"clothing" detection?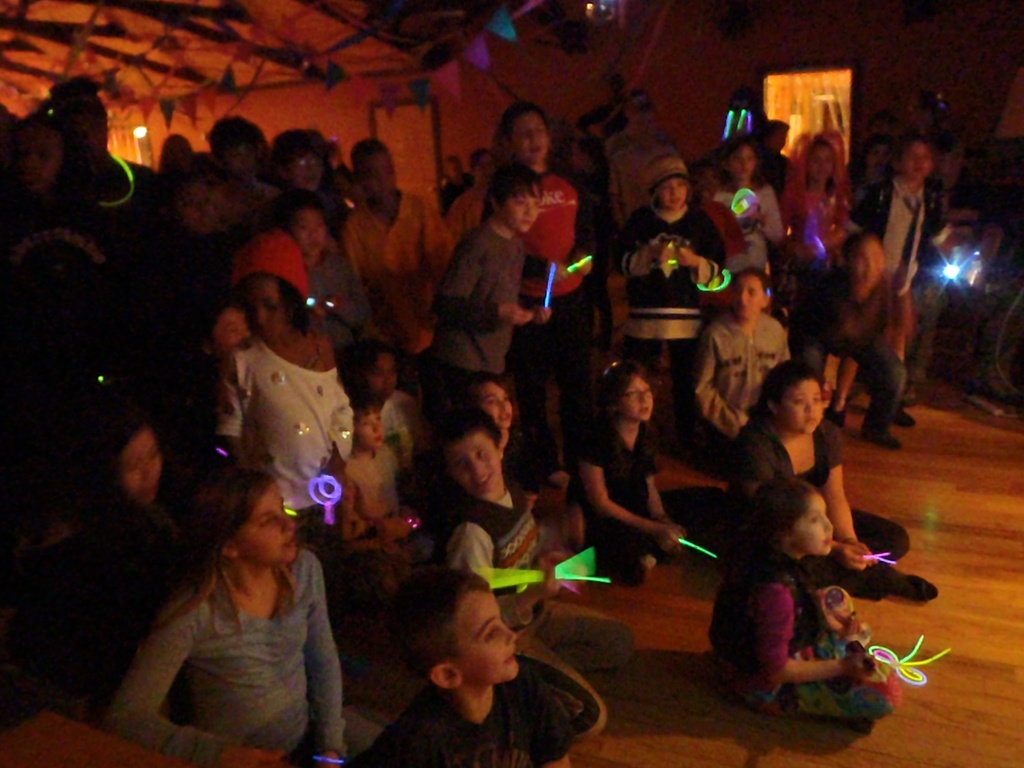
119/503/340/753
